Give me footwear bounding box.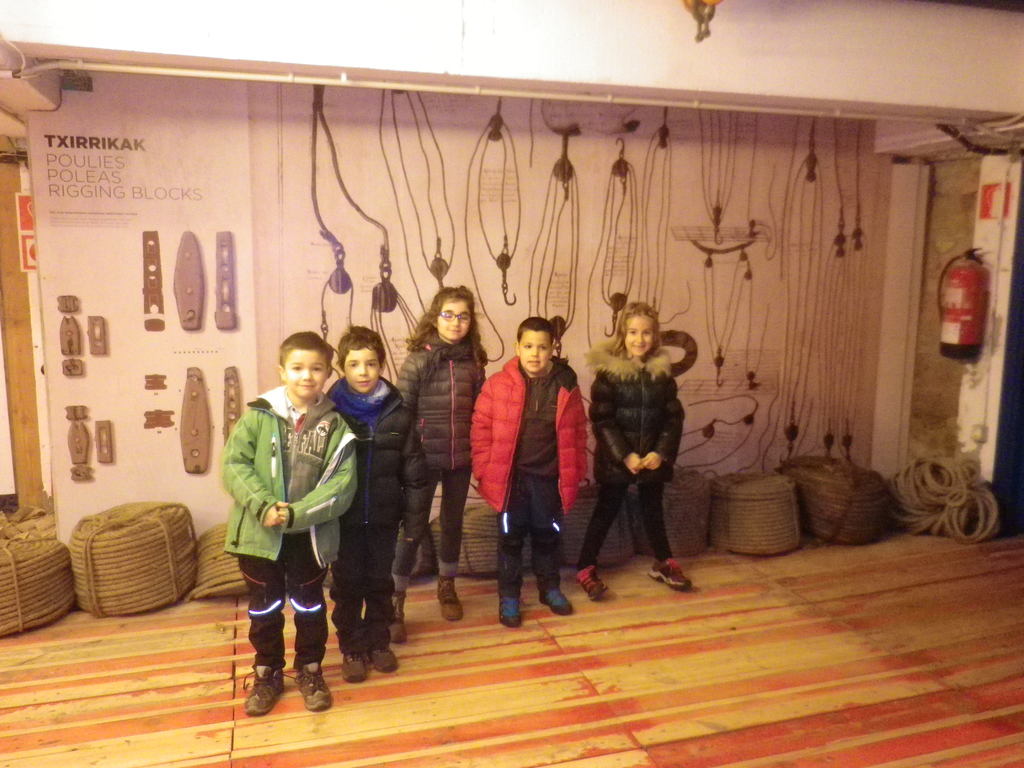
435, 577, 460, 621.
